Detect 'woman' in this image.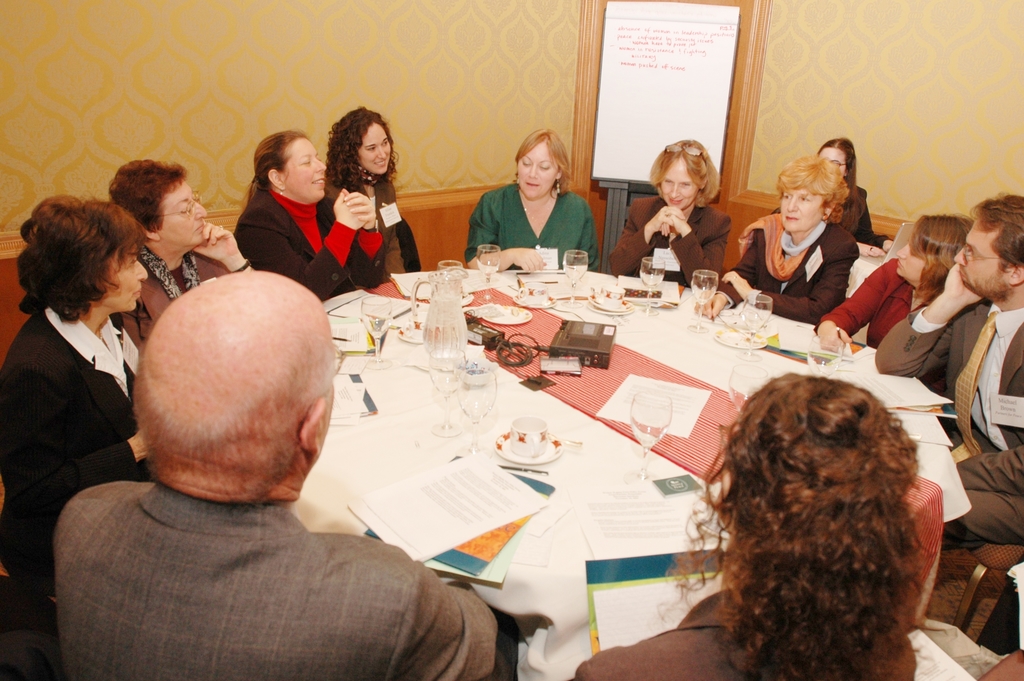
Detection: <region>0, 193, 147, 618</region>.
